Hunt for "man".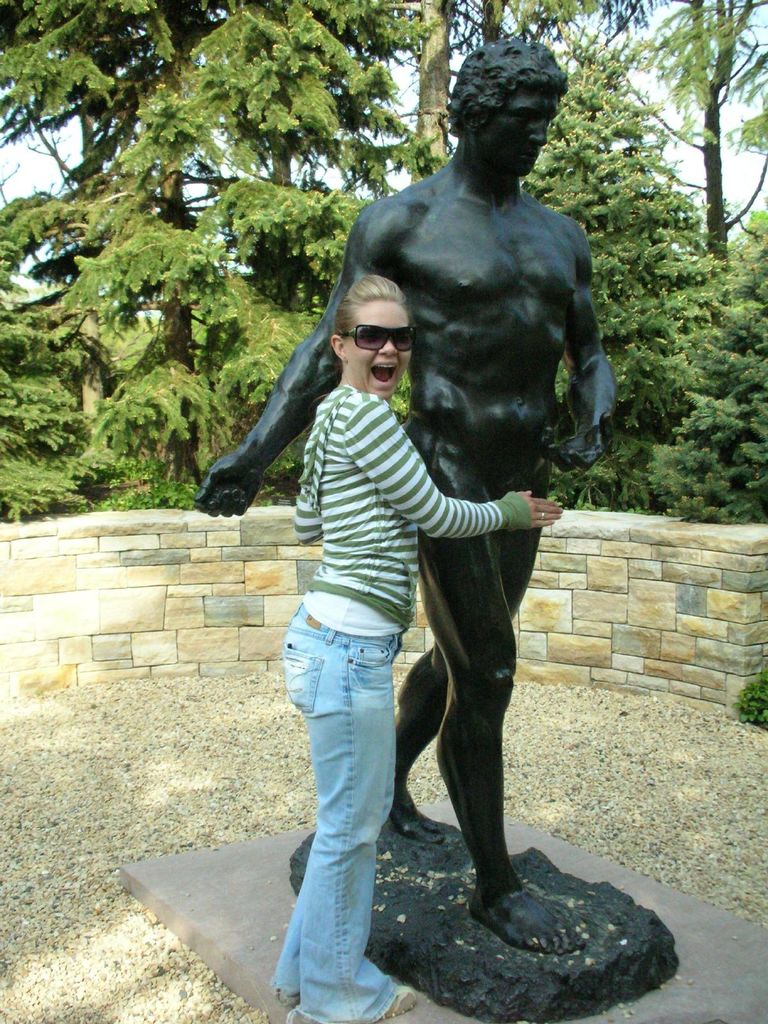
Hunted down at (x1=195, y1=38, x2=618, y2=955).
